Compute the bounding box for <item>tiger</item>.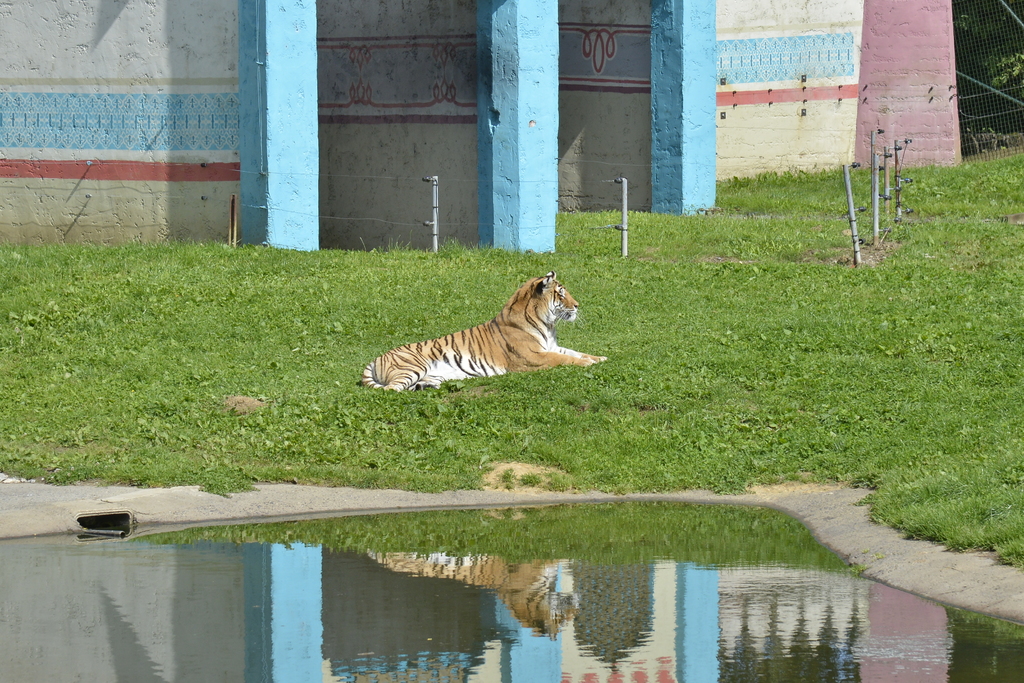
(left=359, top=268, right=608, bottom=395).
